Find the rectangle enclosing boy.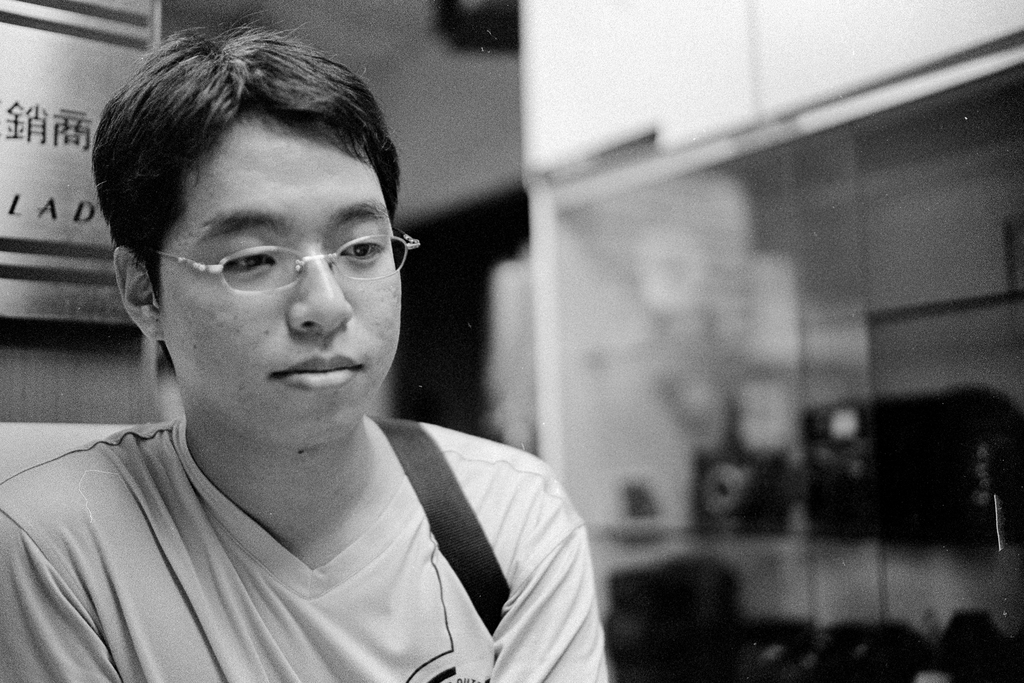
l=0, t=18, r=612, b=682.
